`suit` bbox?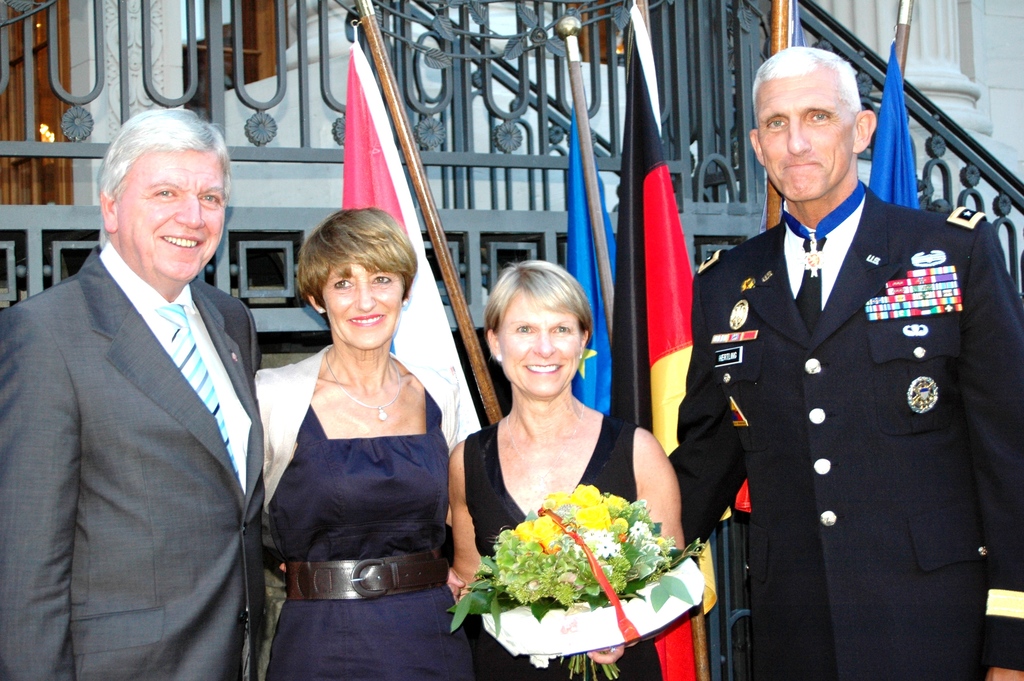
668/206/1023/680
